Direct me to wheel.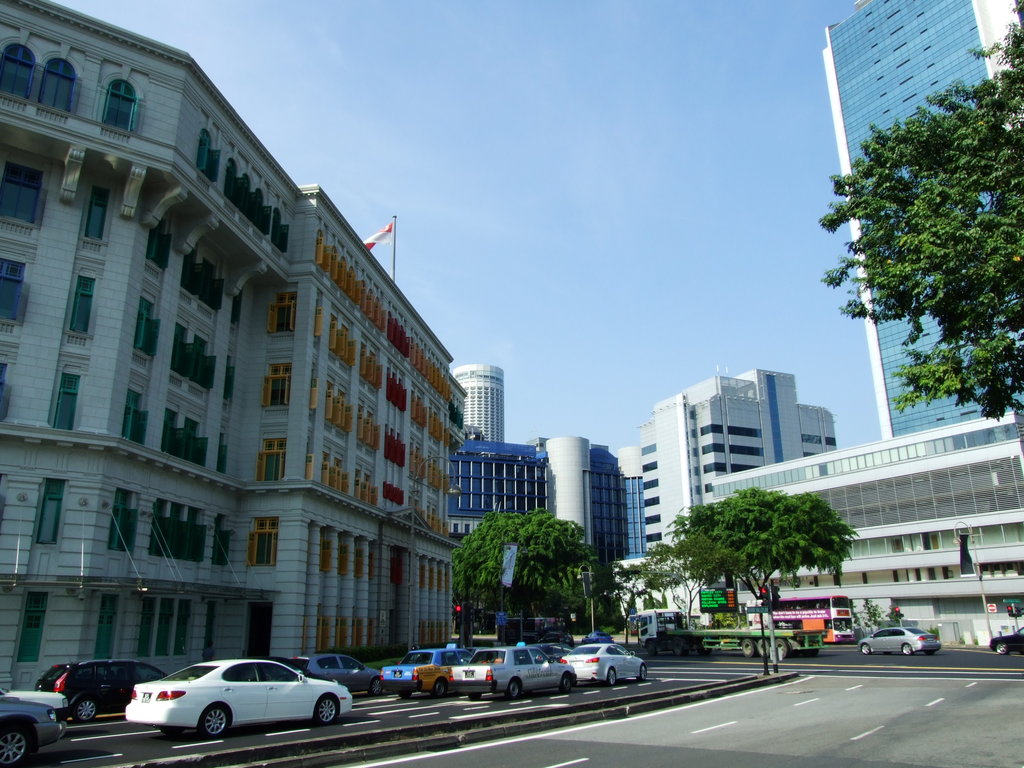
Direction: 401/693/413/700.
